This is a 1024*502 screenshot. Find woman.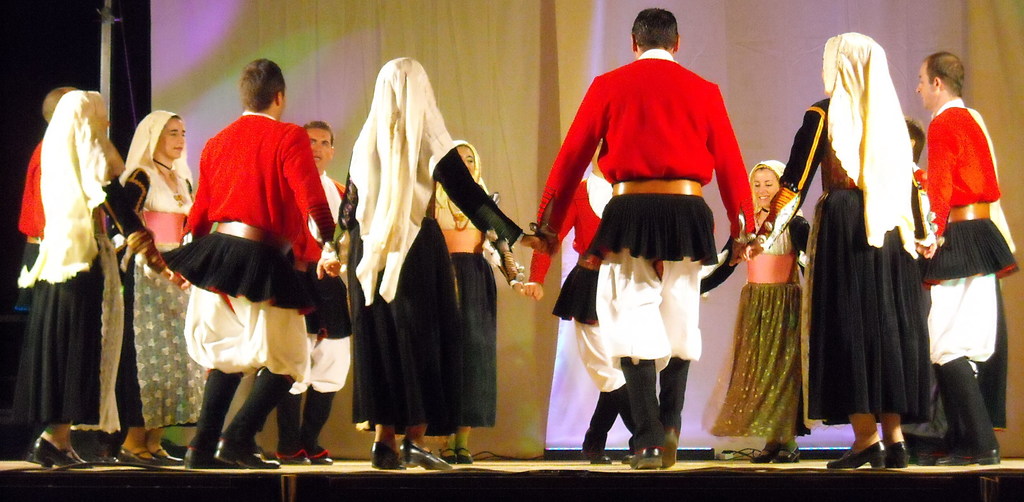
Bounding box: {"x1": 706, "y1": 159, "x2": 814, "y2": 466}.
